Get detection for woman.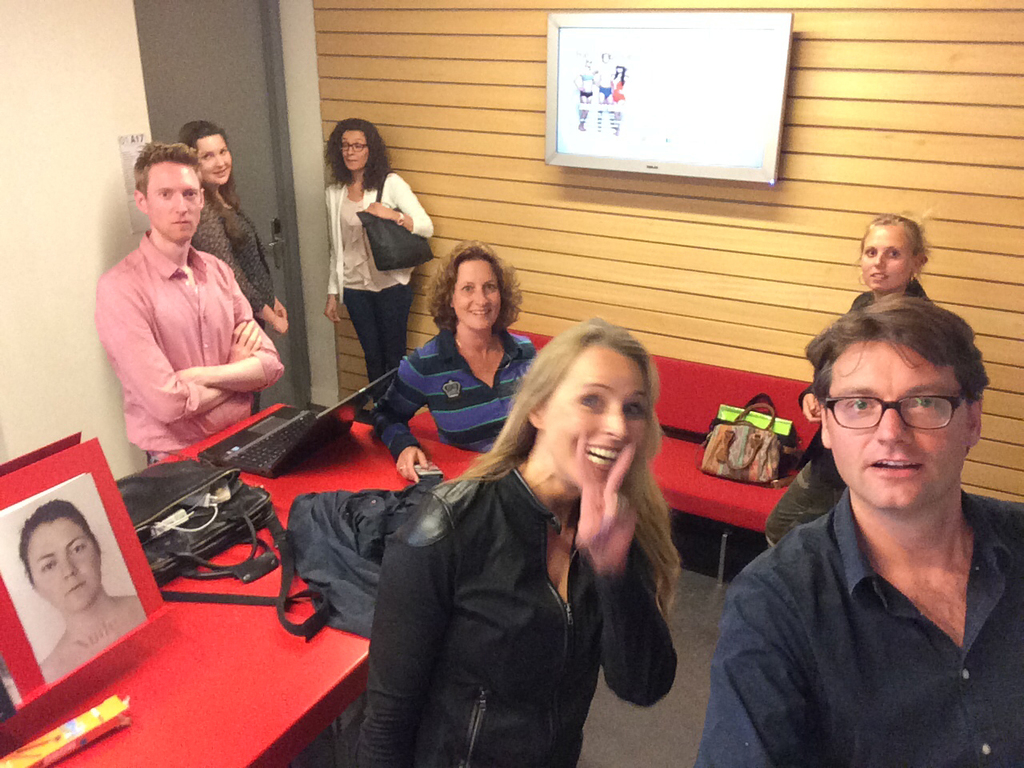
Detection: 760, 198, 944, 546.
